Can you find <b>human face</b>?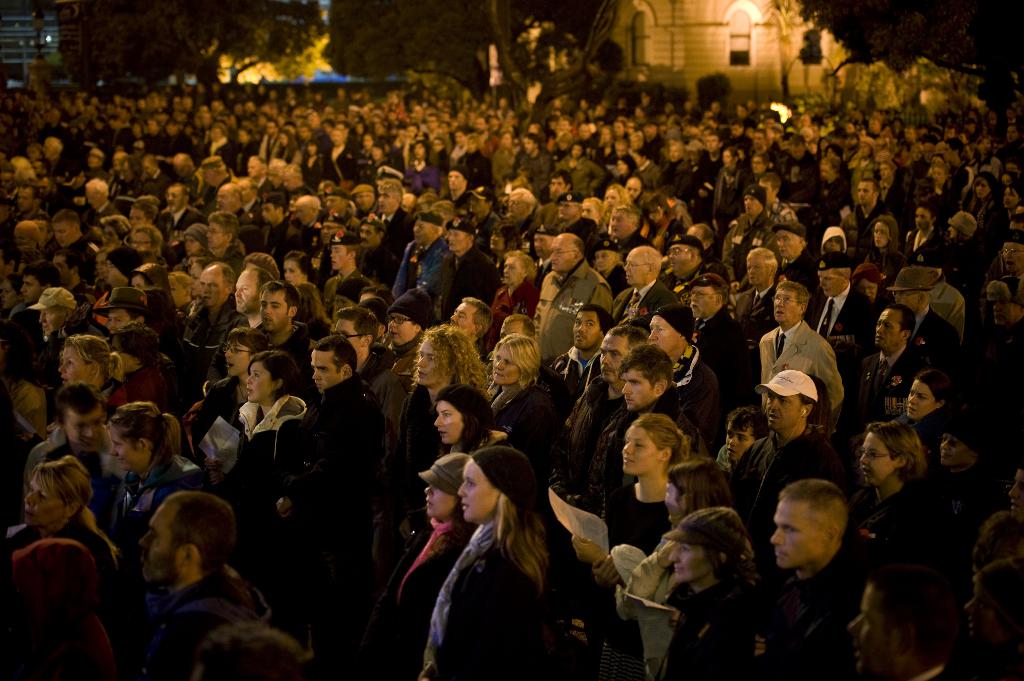
Yes, bounding box: locate(549, 178, 566, 199).
